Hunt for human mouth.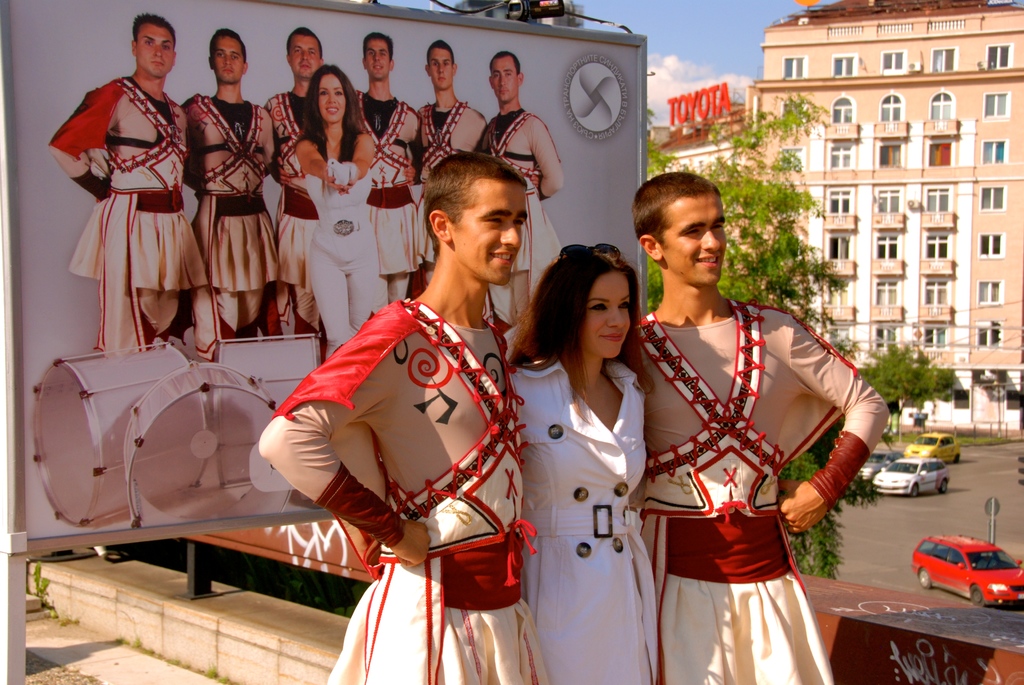
Hunted down at bbox=(695, 255, 716, 266).
